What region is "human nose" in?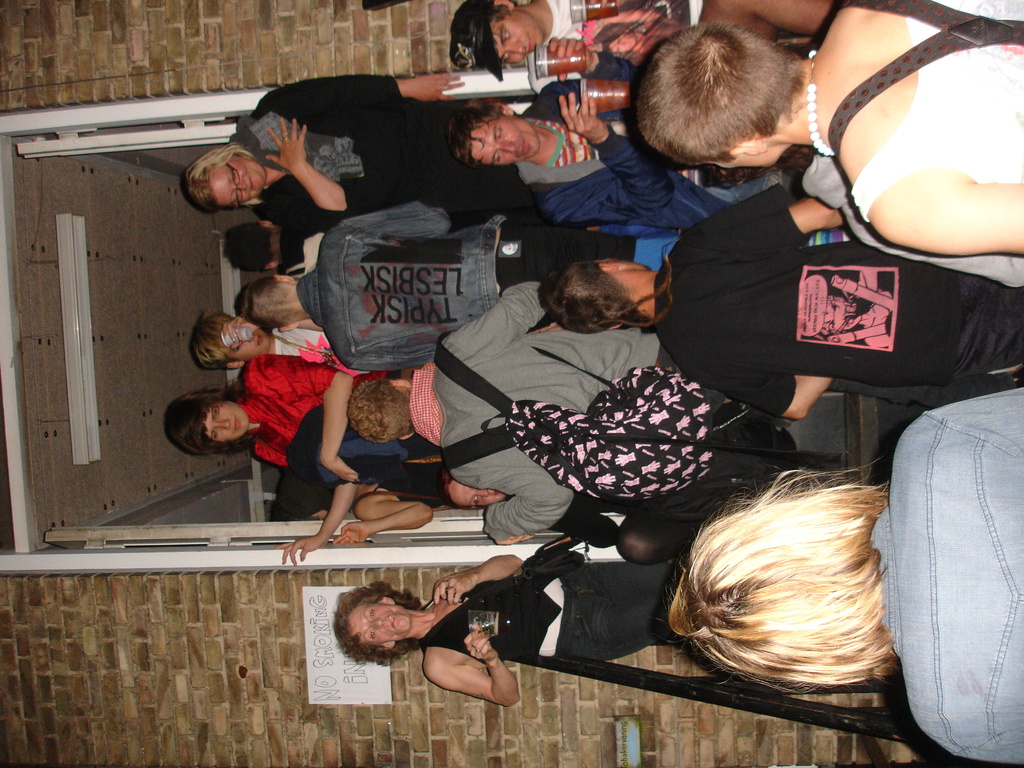
crop(367, 618, 383, 627).
